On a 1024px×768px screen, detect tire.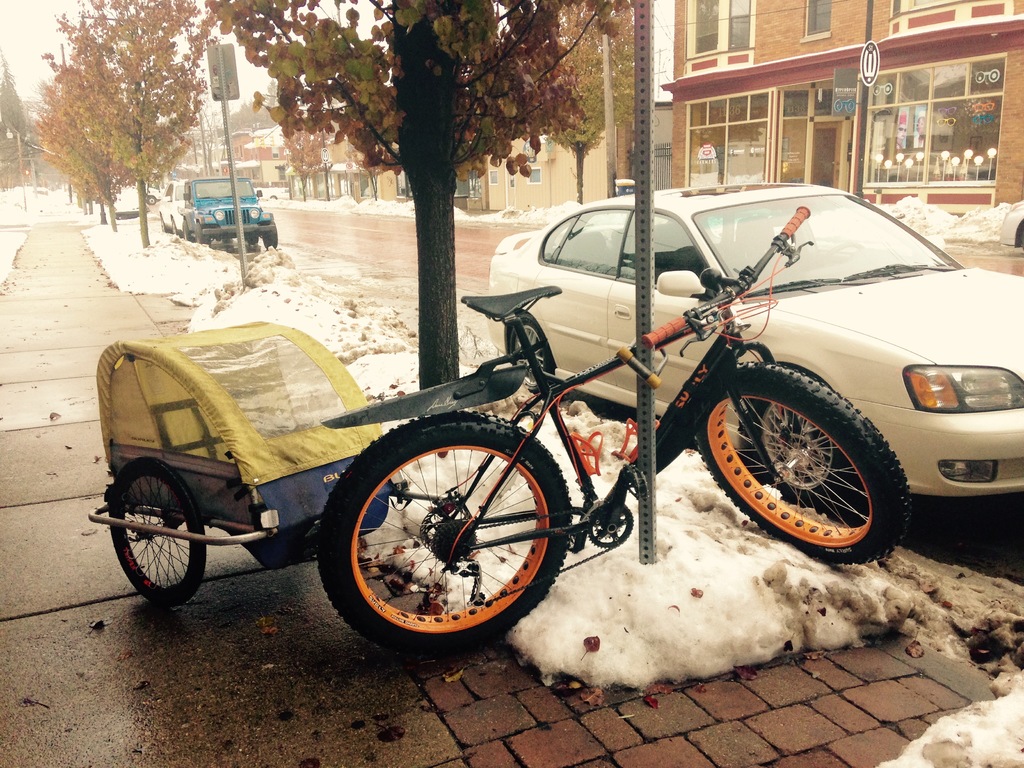
314,410,572,665.
